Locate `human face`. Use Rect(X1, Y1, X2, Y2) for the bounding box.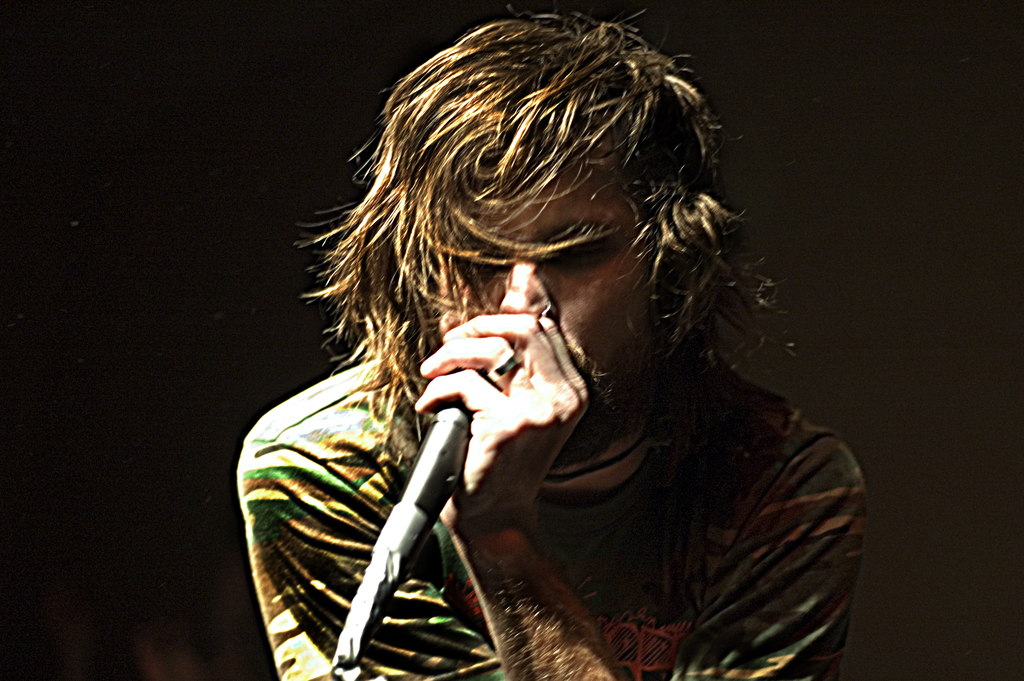
Rect(435, 175, 649, 431).
